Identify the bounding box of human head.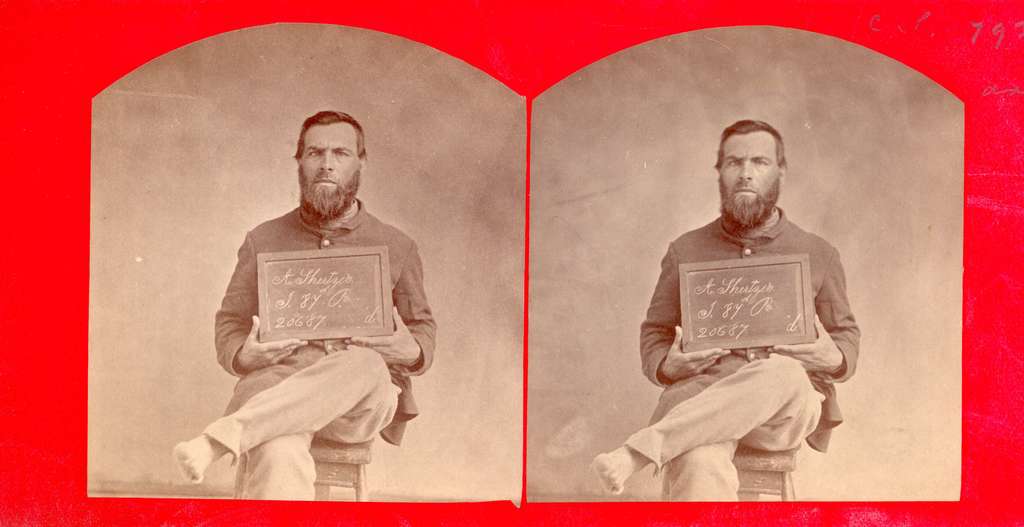
x1=278 y1=101 x2=367 y2=211.
